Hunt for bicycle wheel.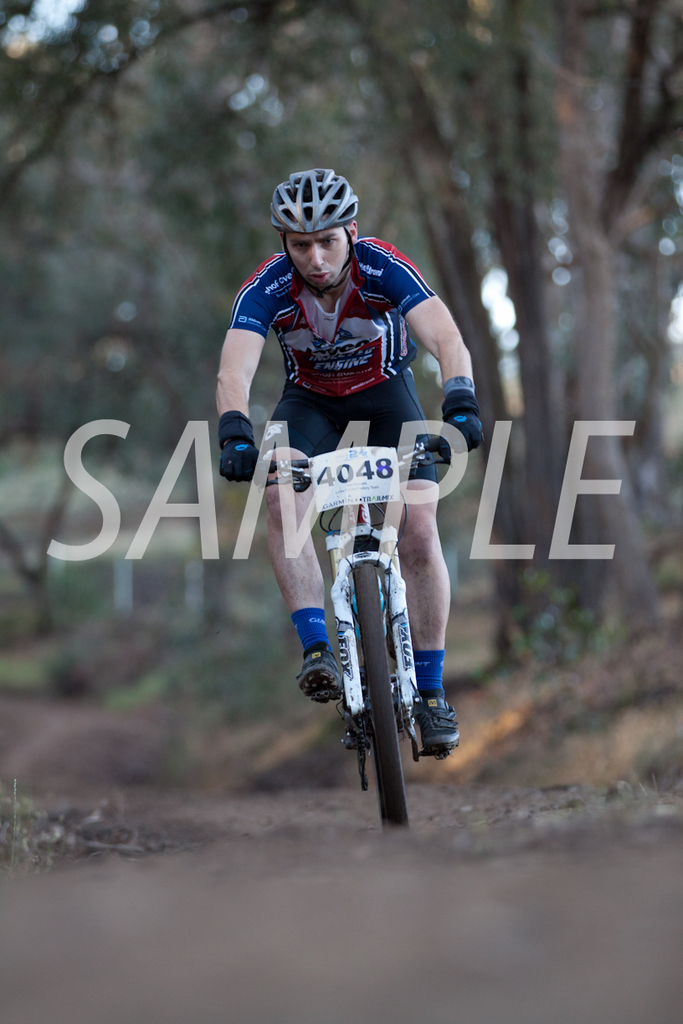
Hunted down at 347 563 434 840.
